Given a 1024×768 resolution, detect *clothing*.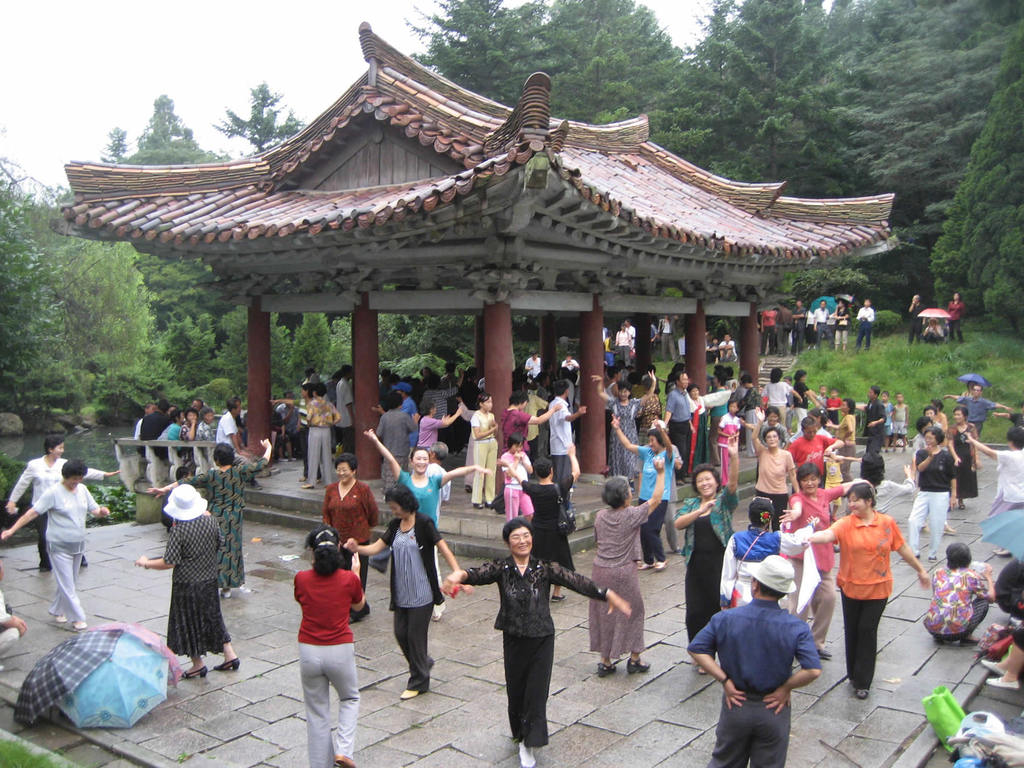
bbox=[518, 355, 544, 380].
